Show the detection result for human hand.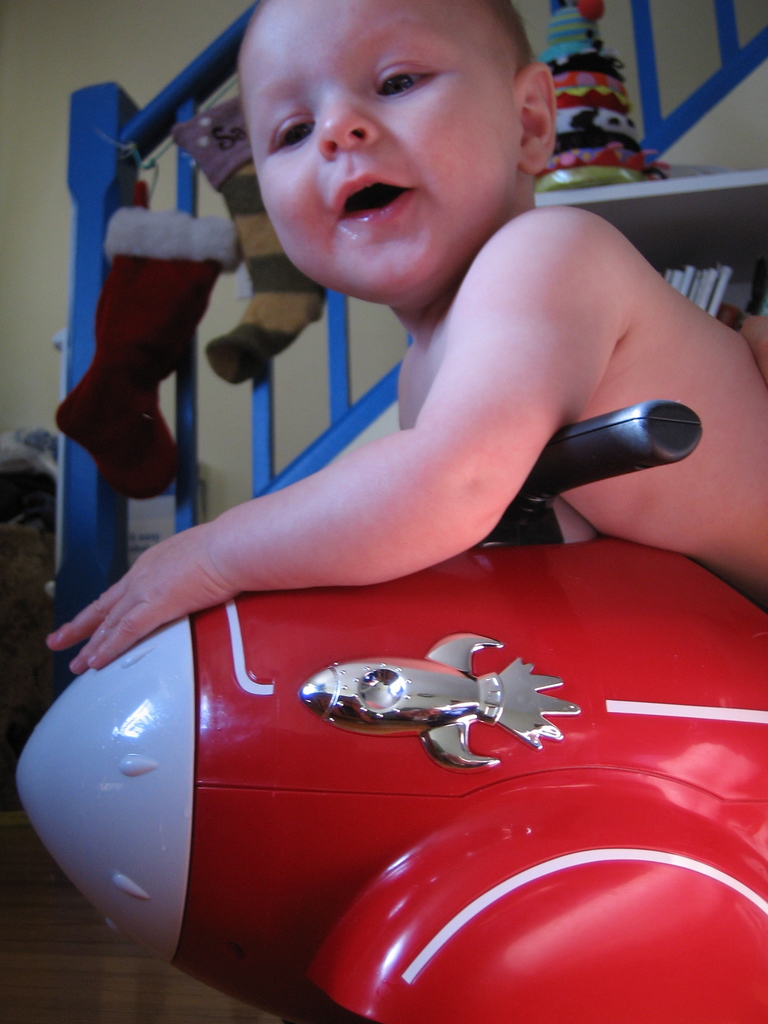
crop(45, 515, 306, 669).
